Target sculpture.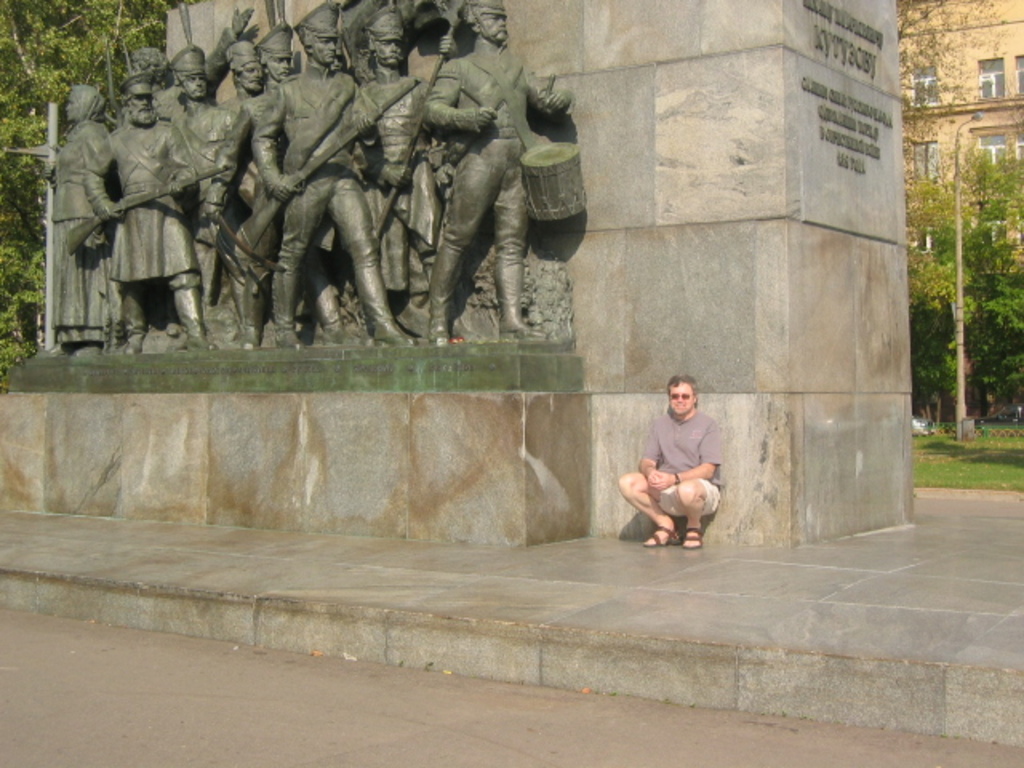
Target region: 64,72,240,350.
